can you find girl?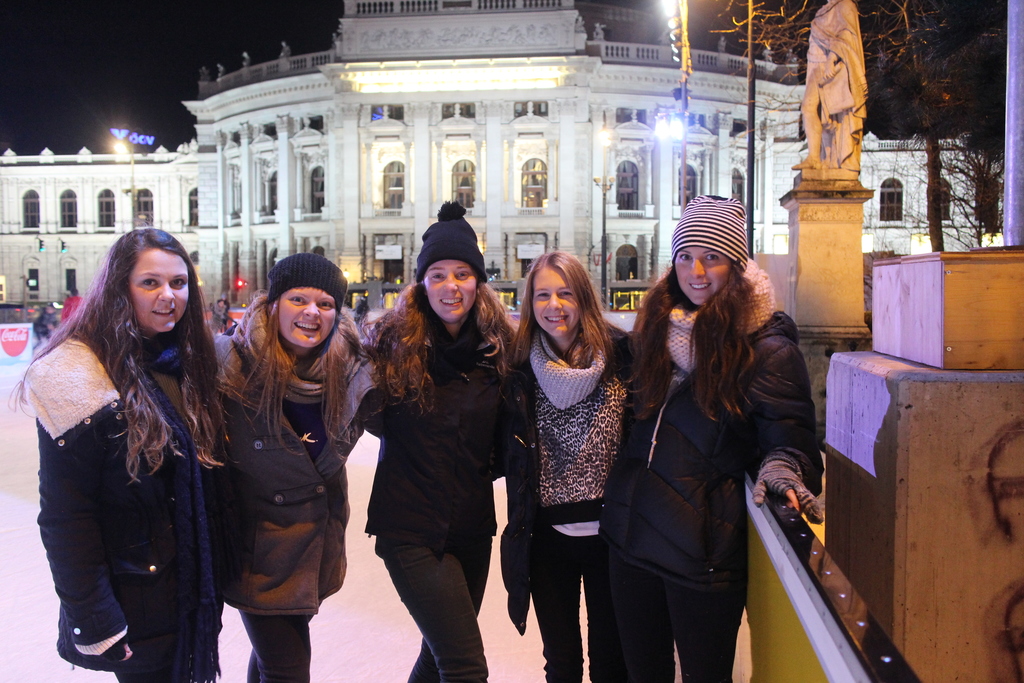
Yes, bounding box: <bbox>598, 188, 822, 682</bbox>.
